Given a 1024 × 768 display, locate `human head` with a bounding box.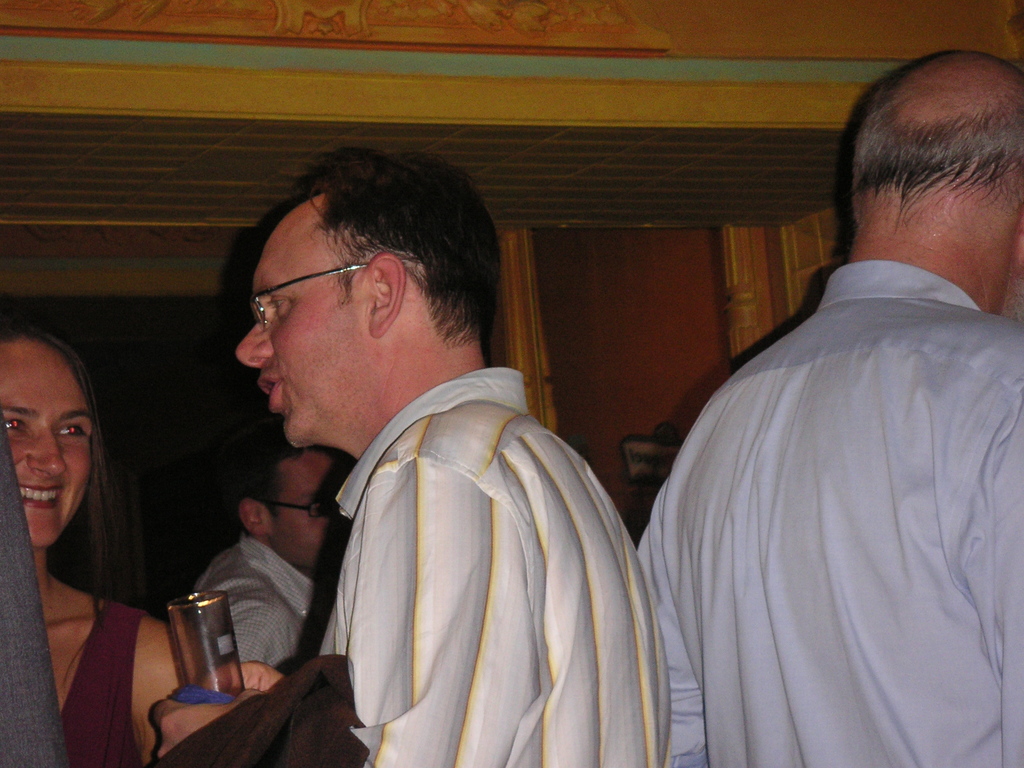
Located: Rect(0, 320, 97, 552).
